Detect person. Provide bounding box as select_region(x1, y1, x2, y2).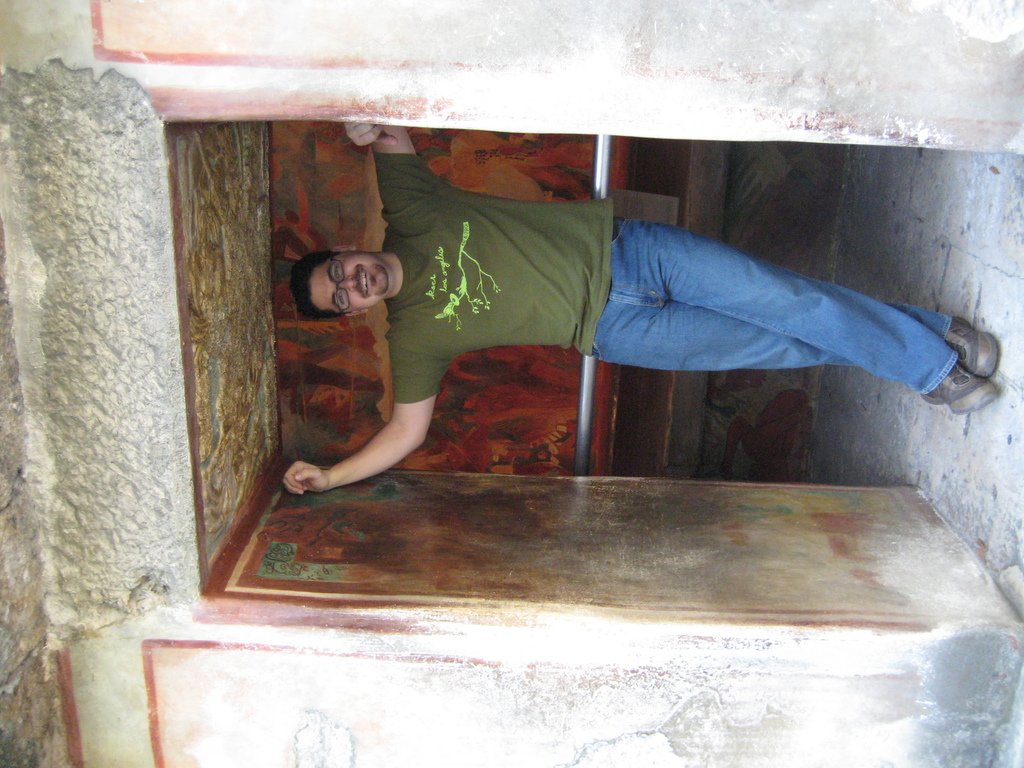
select_region(282, 104, 996, 502).
